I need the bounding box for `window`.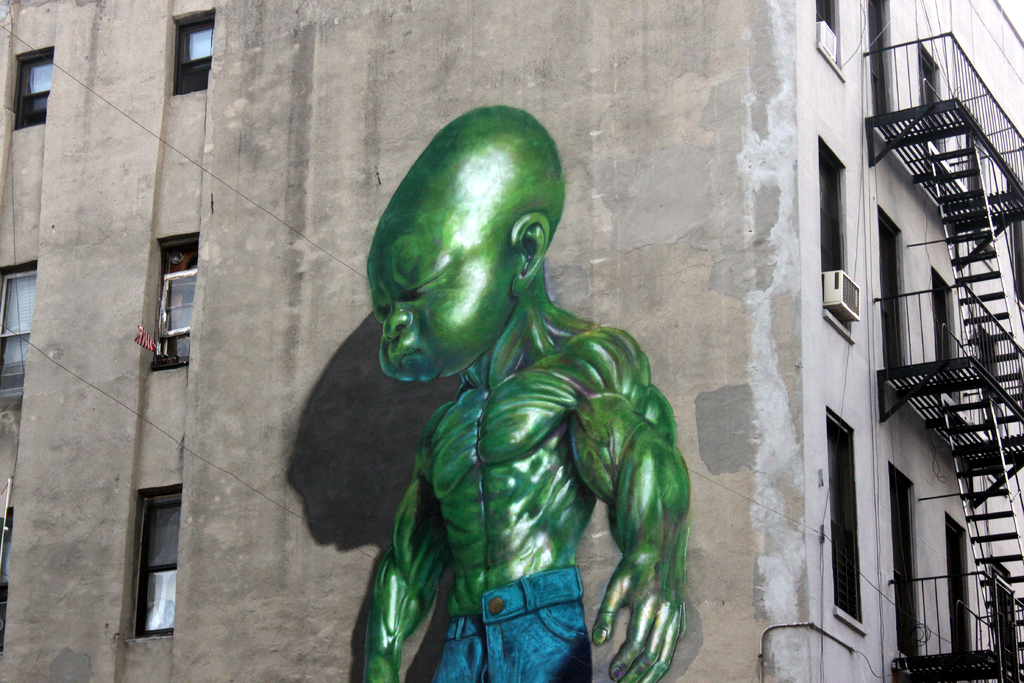
Here it is: <region>176, 16, 212, 99</region>.
